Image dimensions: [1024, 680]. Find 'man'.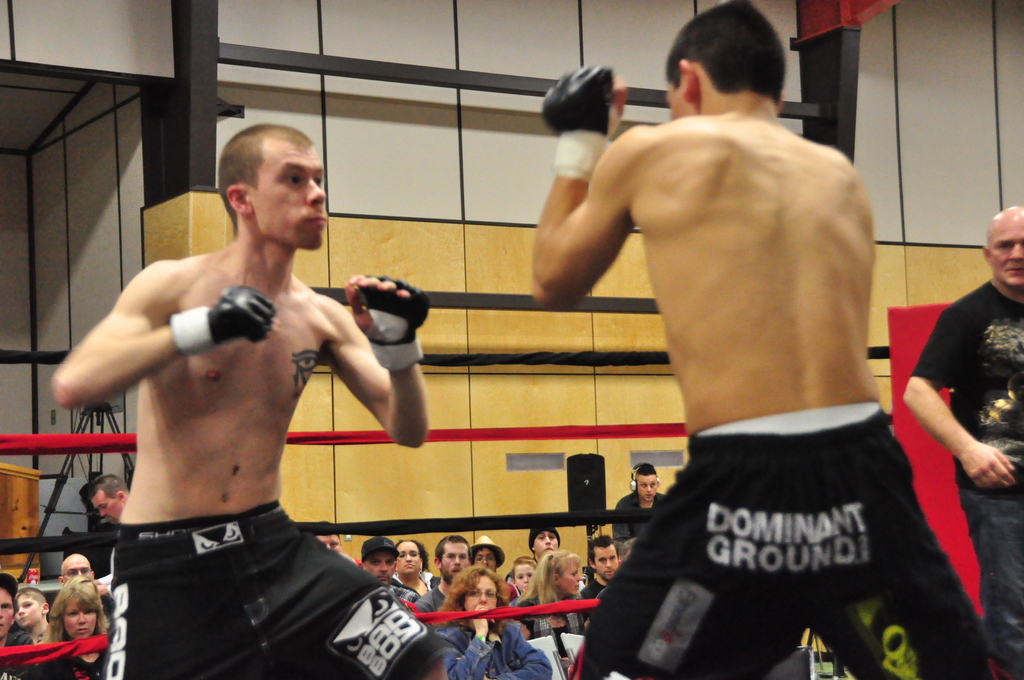
detection(414, 535, 470, 611).
